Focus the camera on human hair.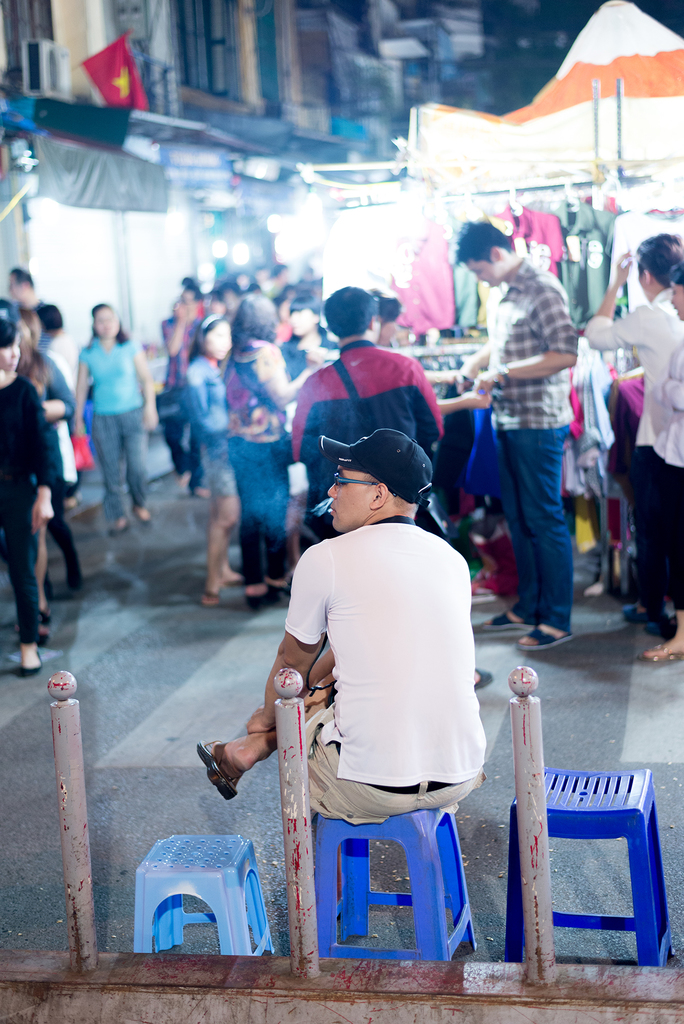
Focus region: 8:267:36:284.
